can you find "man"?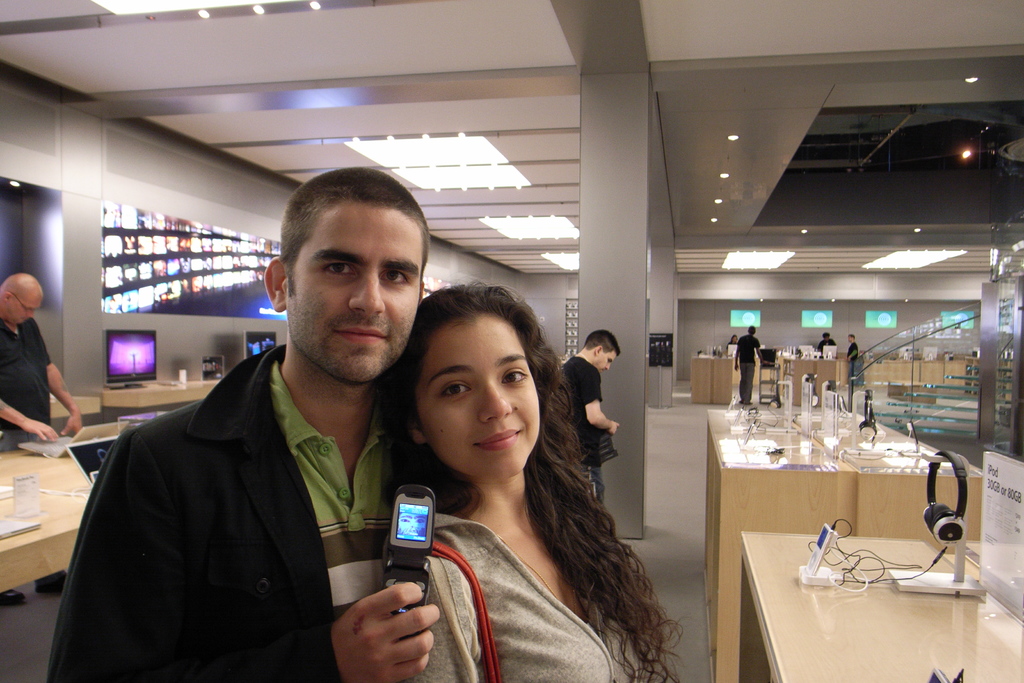
Yes, bounding box: box=[733, 325, 766, 404].
